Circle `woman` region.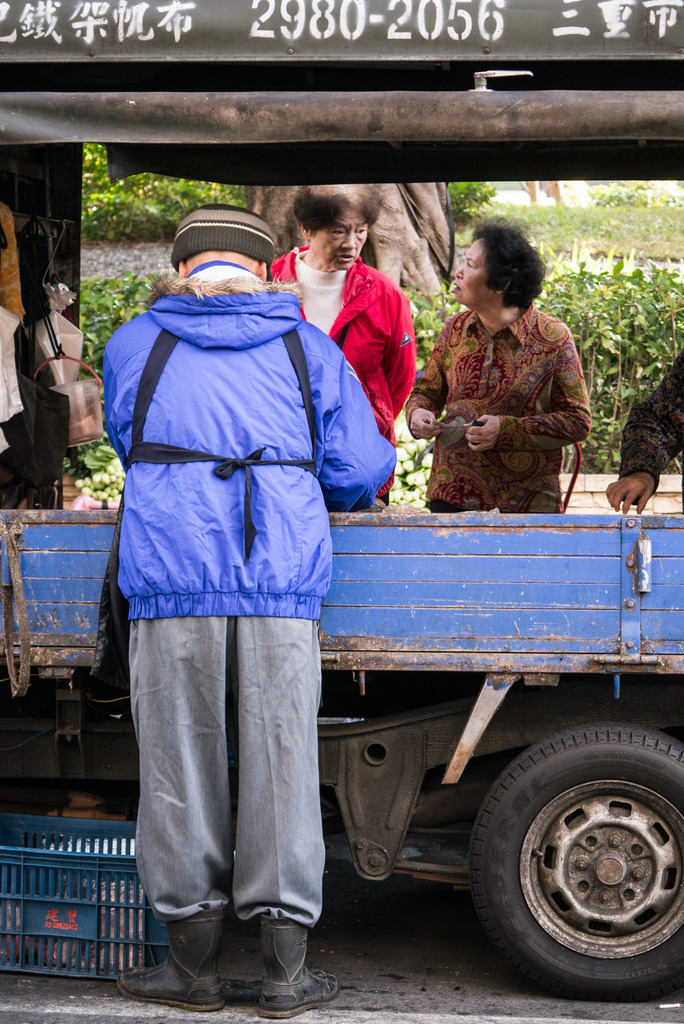
Region: bbox=(405, 219, 595, 511).
